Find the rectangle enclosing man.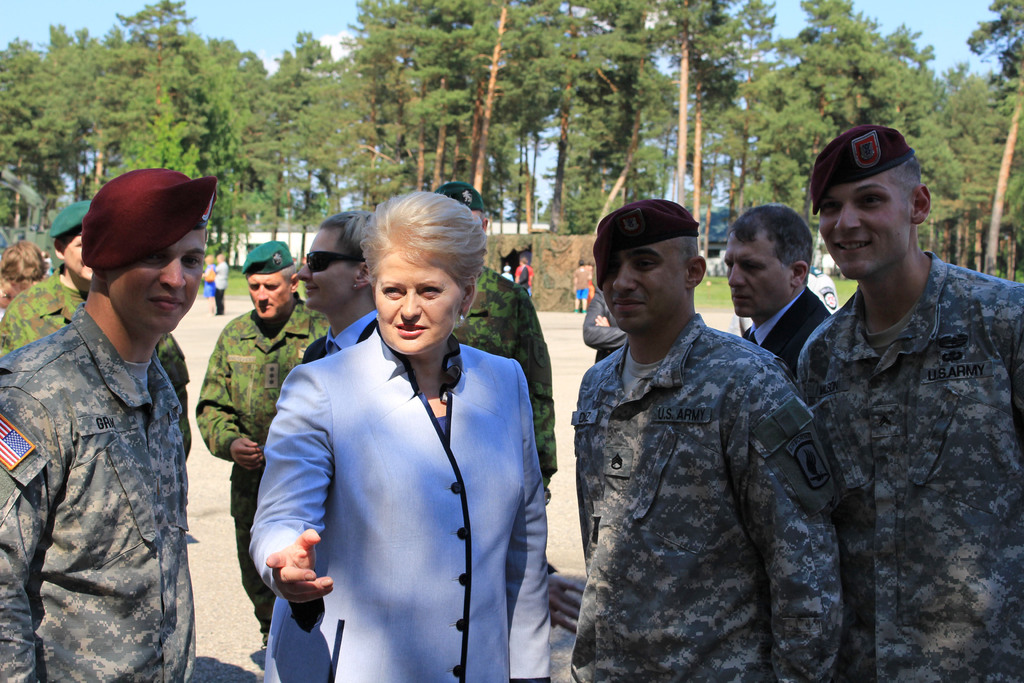
x1=0 y1=167 x2=197 y2=682.
